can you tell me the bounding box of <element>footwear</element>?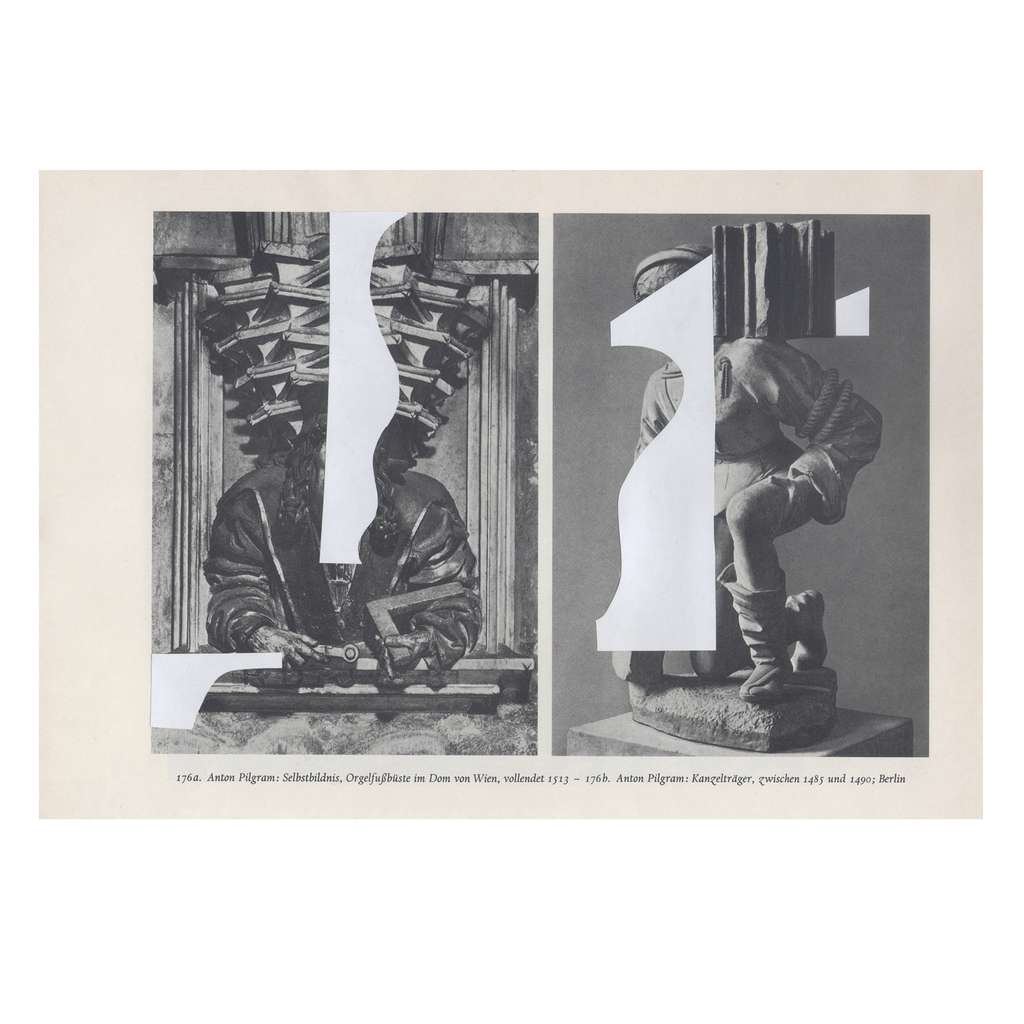
box(728, 580, 800, 707).
